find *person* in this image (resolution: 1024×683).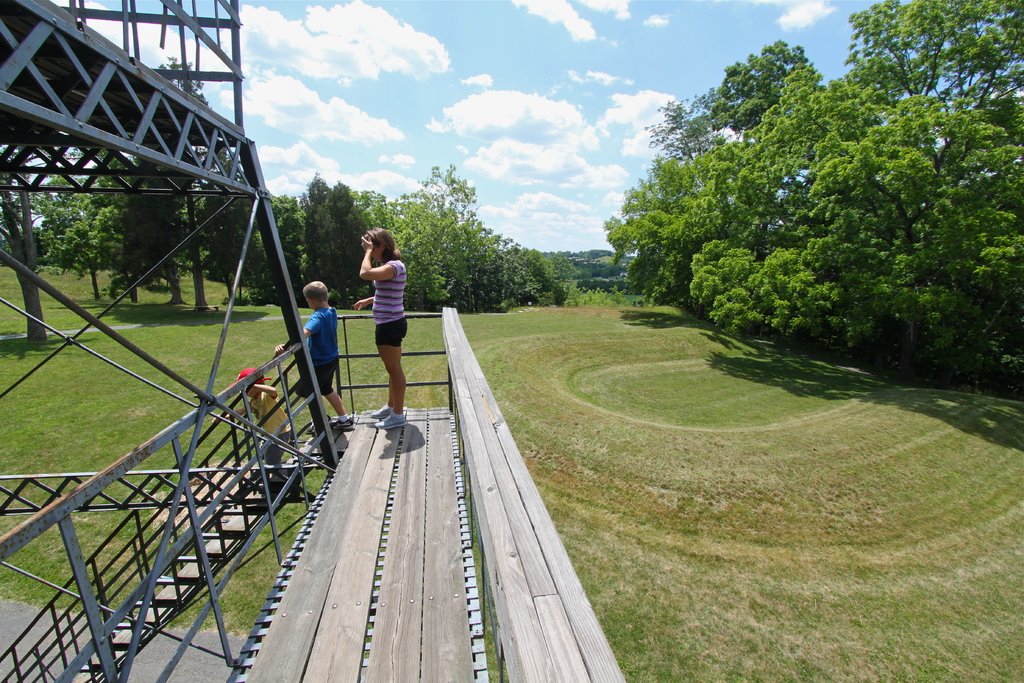
<bbox>275, 279, 358, 435</bbox>.
